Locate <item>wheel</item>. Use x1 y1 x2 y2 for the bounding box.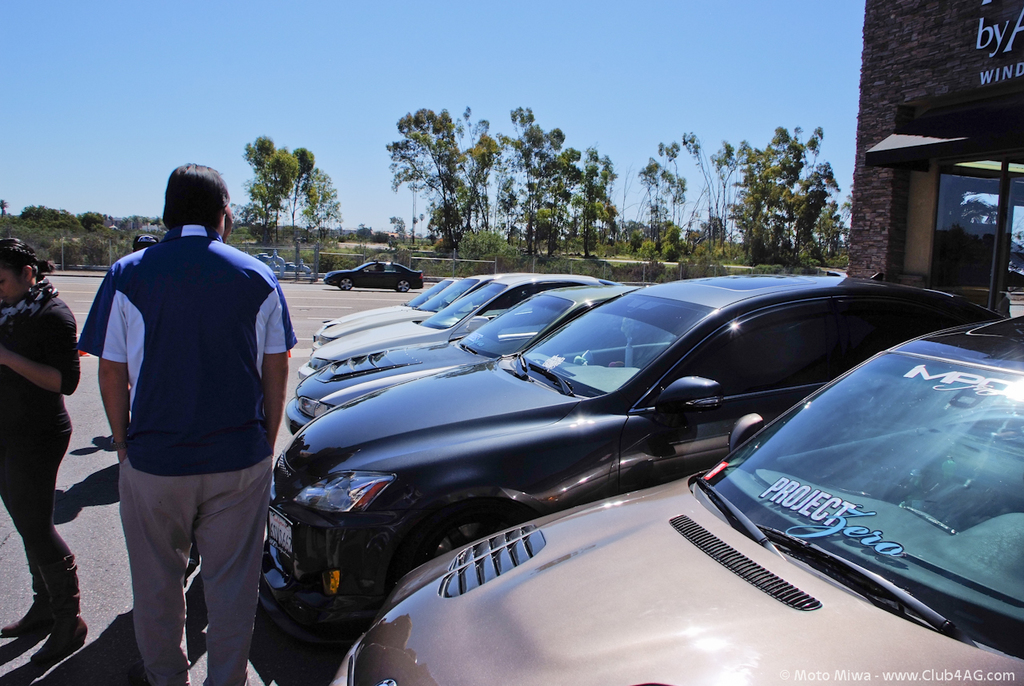
338 279 352 291.
